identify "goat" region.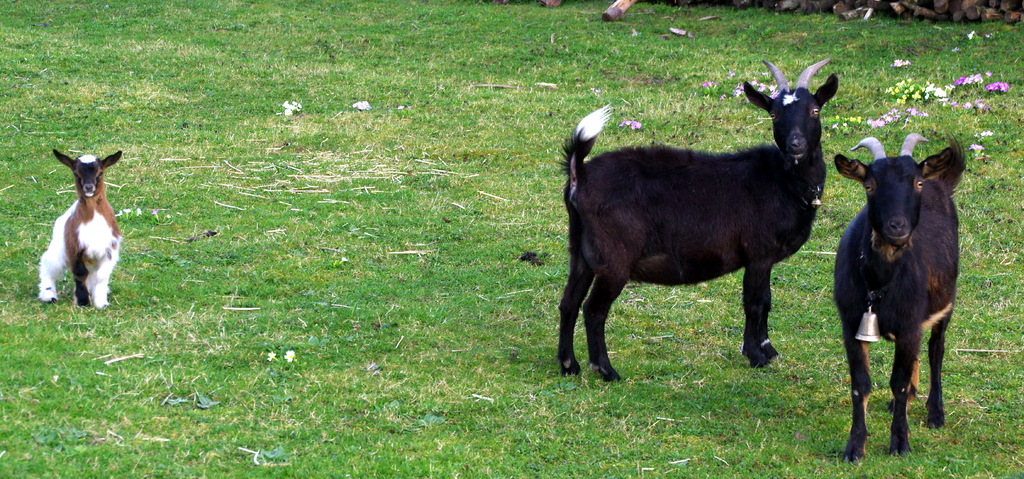
Region: {"left": 563, "top": 50, "right": 836, "bottom": 382}.
